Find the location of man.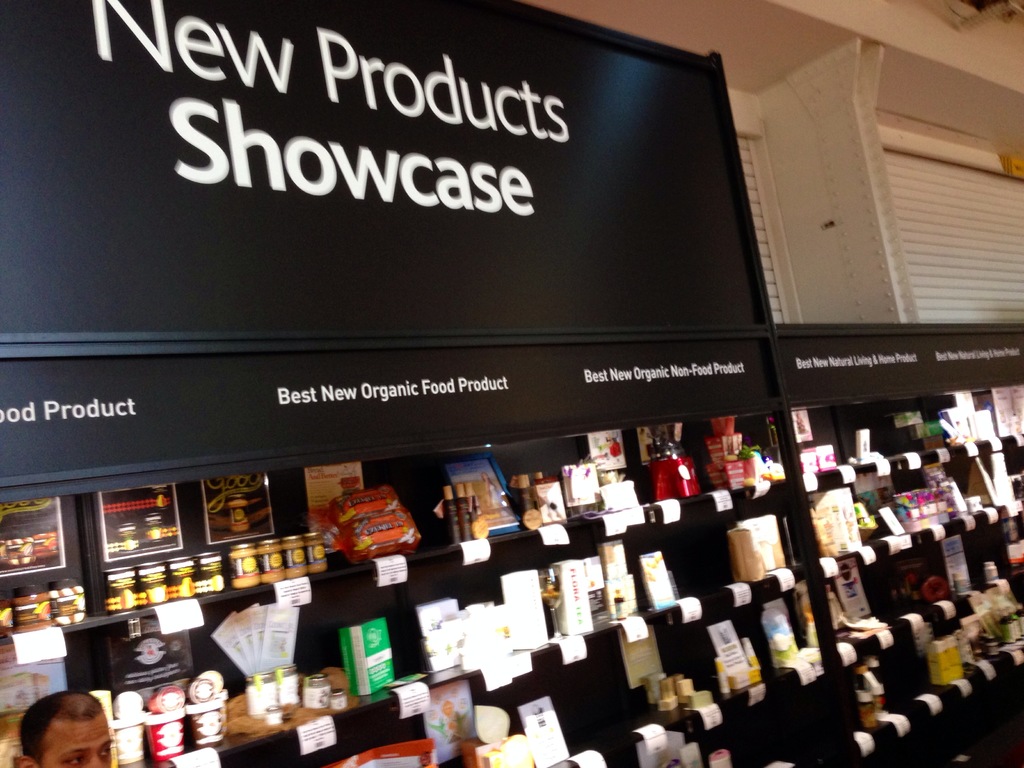
Location: box(39, 665, 110, 764).
